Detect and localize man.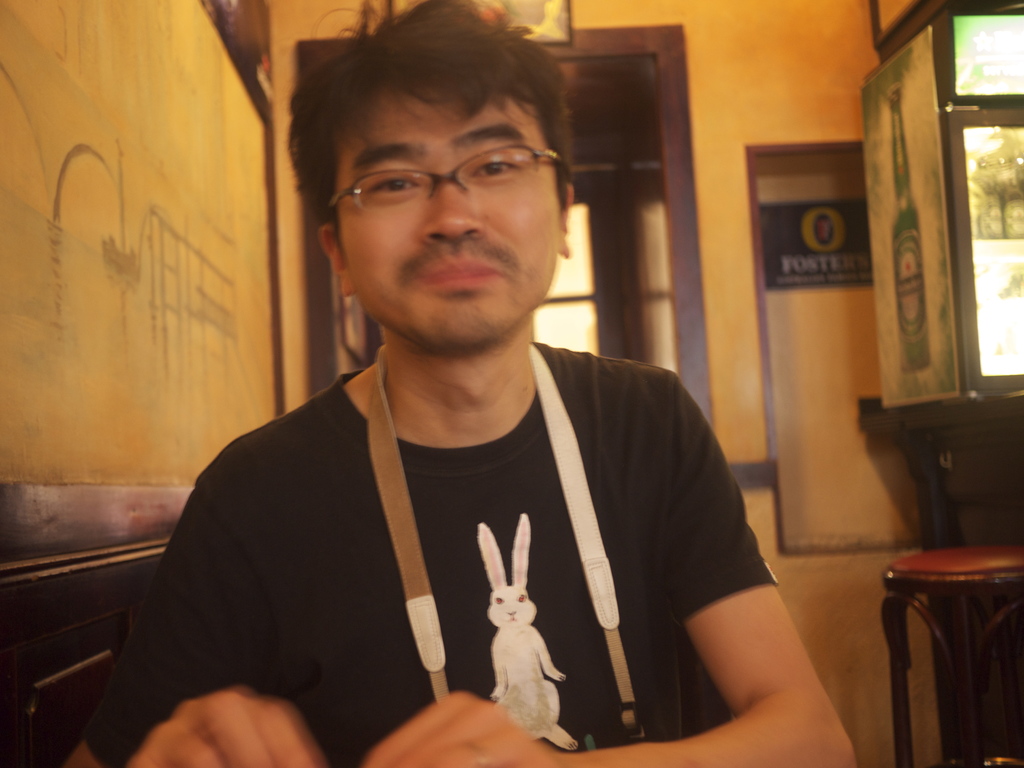
Localized at select_region(115, 32, 809, 765).
